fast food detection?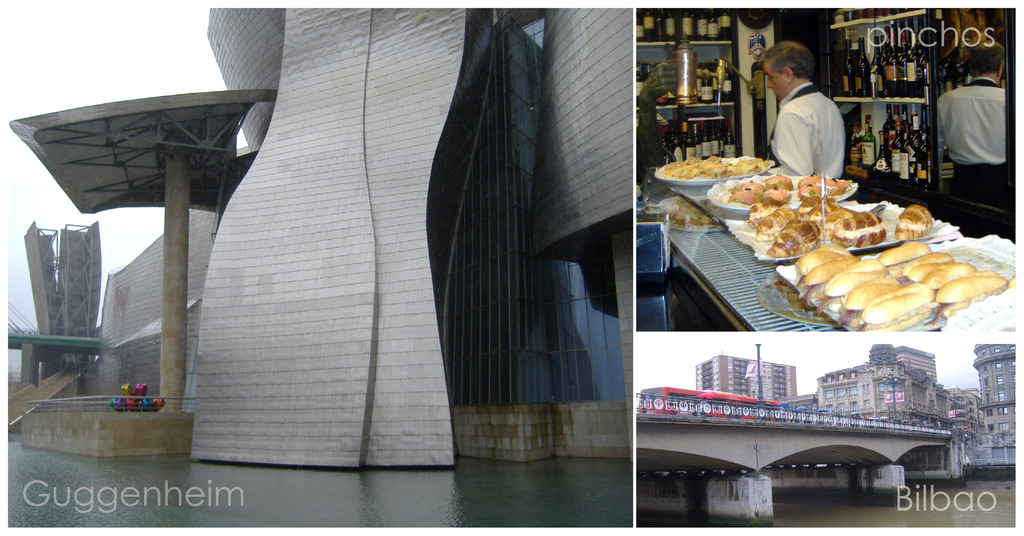
<region>729, 173, 796, 210</region>
